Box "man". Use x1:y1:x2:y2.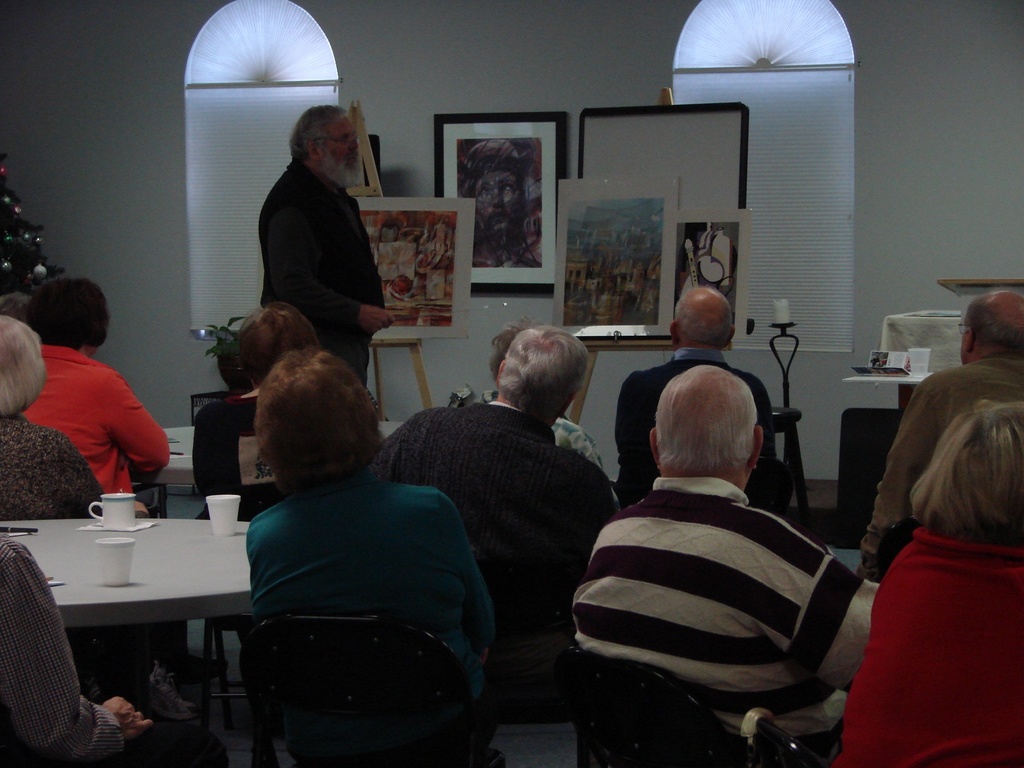
613:286:781:506.
